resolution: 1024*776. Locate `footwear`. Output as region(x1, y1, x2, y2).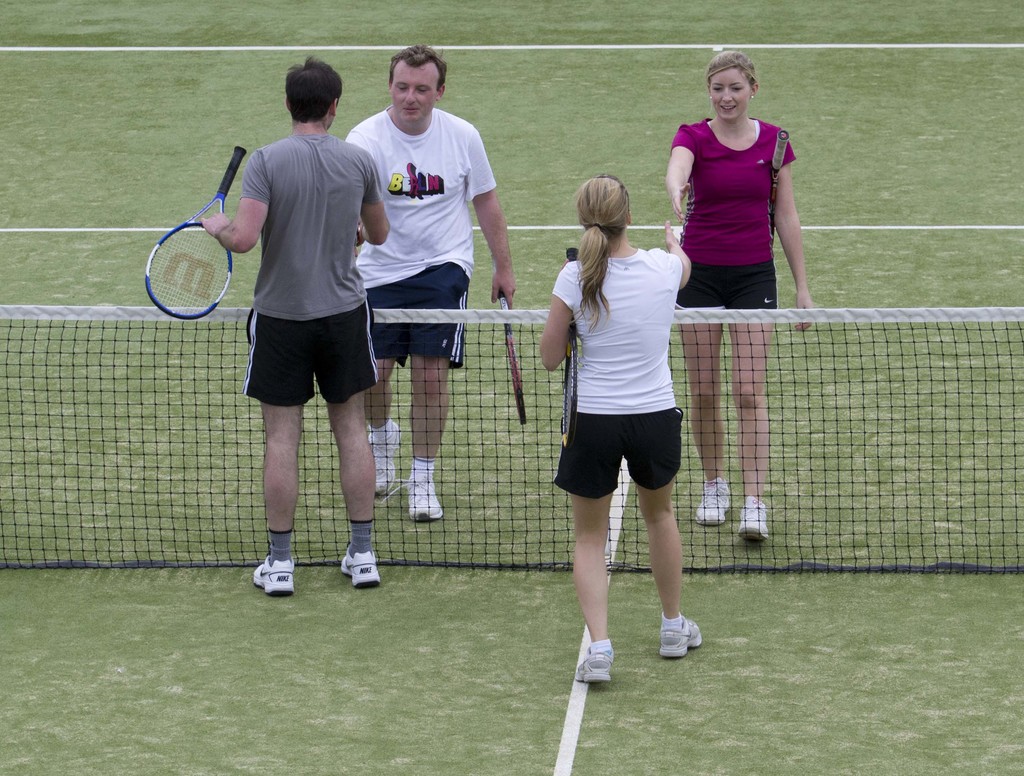
region(571, 646, 615, 687).
